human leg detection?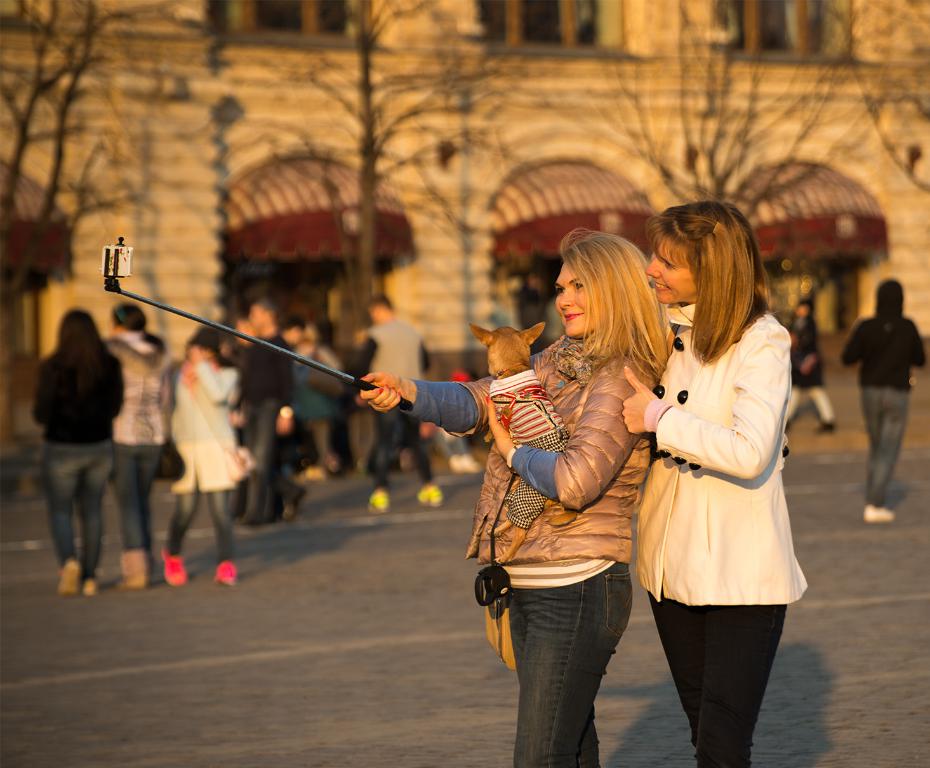
box(161, 447, 196, 585)
